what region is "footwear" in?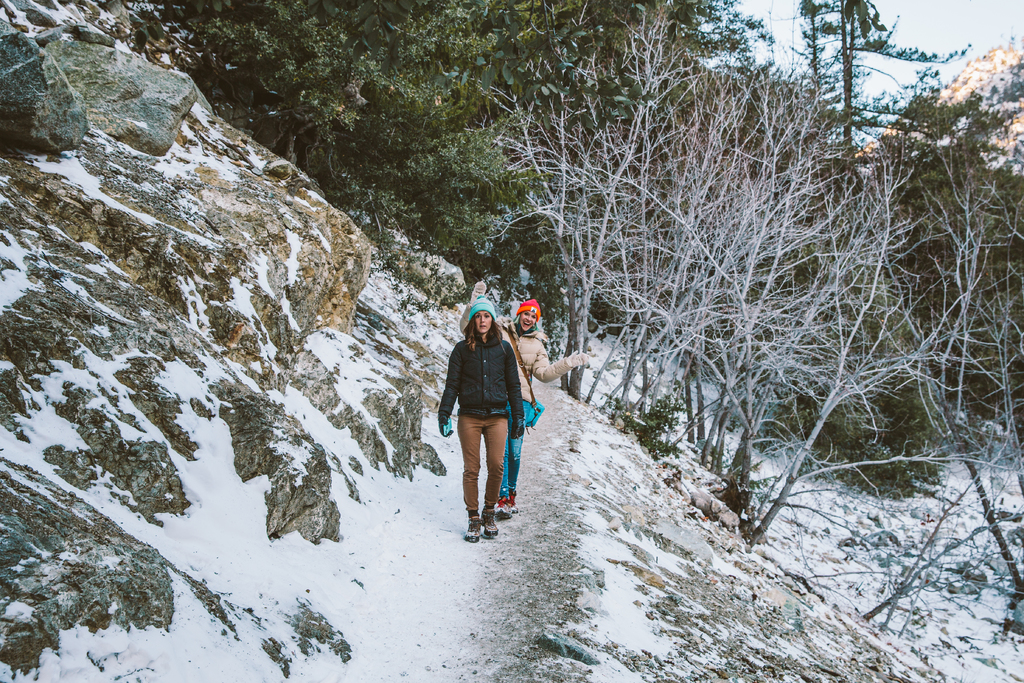
x1=493 y1=495 x2=509 y2=520.
